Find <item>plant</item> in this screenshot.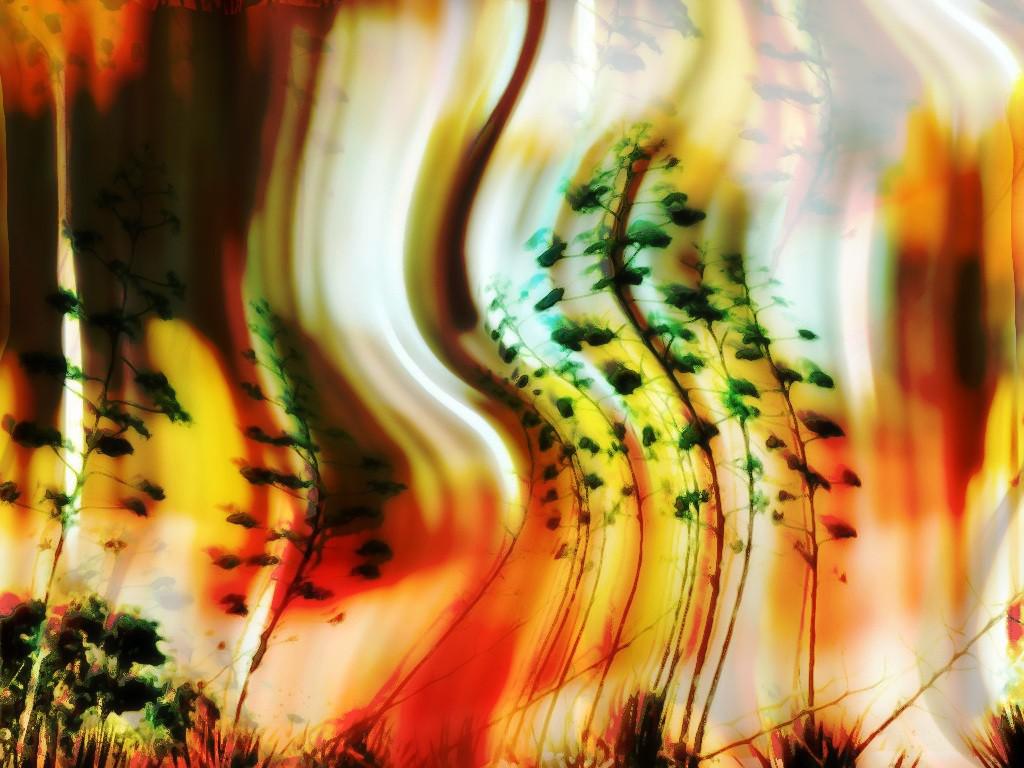
The bounding box for <item>plant</item> is 195 292 410 767.
